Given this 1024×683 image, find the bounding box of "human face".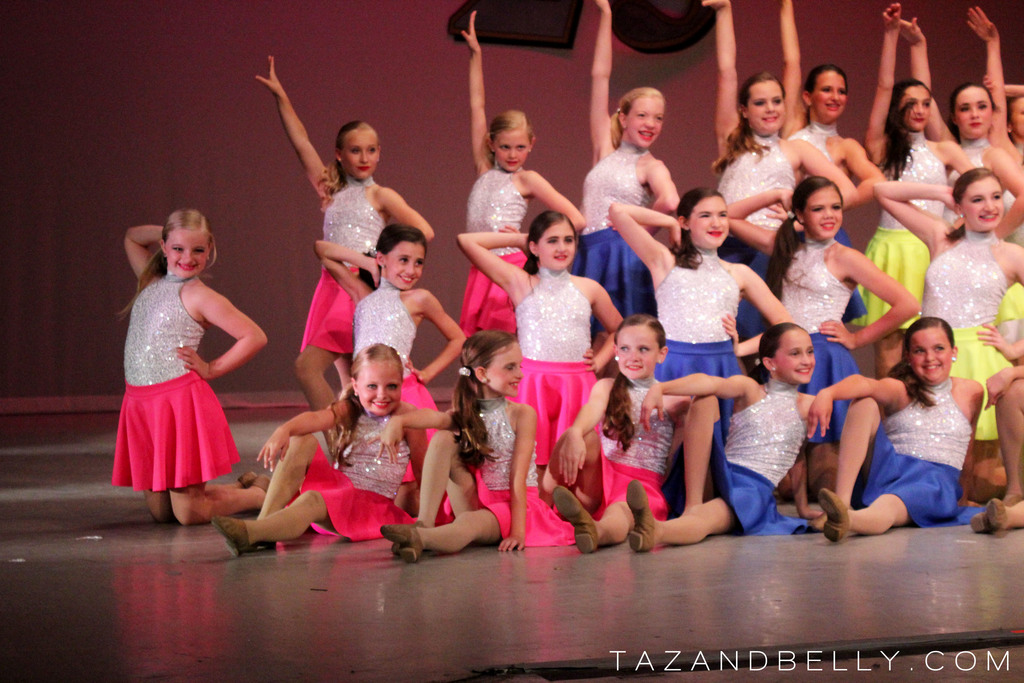
[x1=955, y1=79, x2=995, y2=136].
